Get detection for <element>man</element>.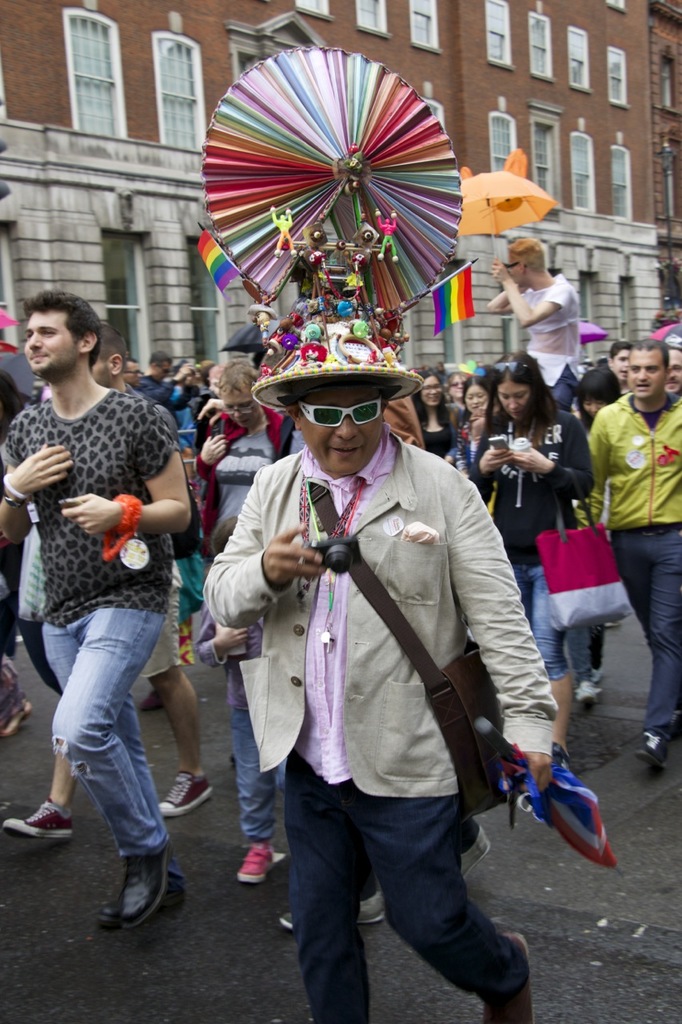
Detection: <box>579,336,681,770</box>.
